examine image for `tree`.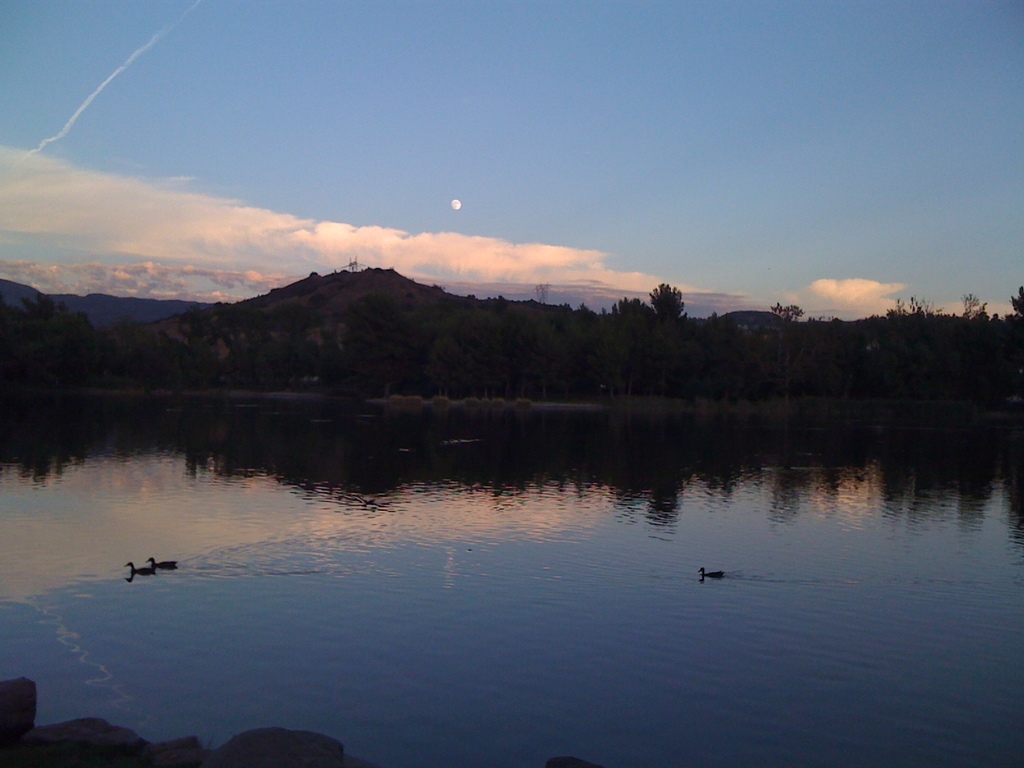
Examination result: [left=877, top=290, right=941, bottom=328].
